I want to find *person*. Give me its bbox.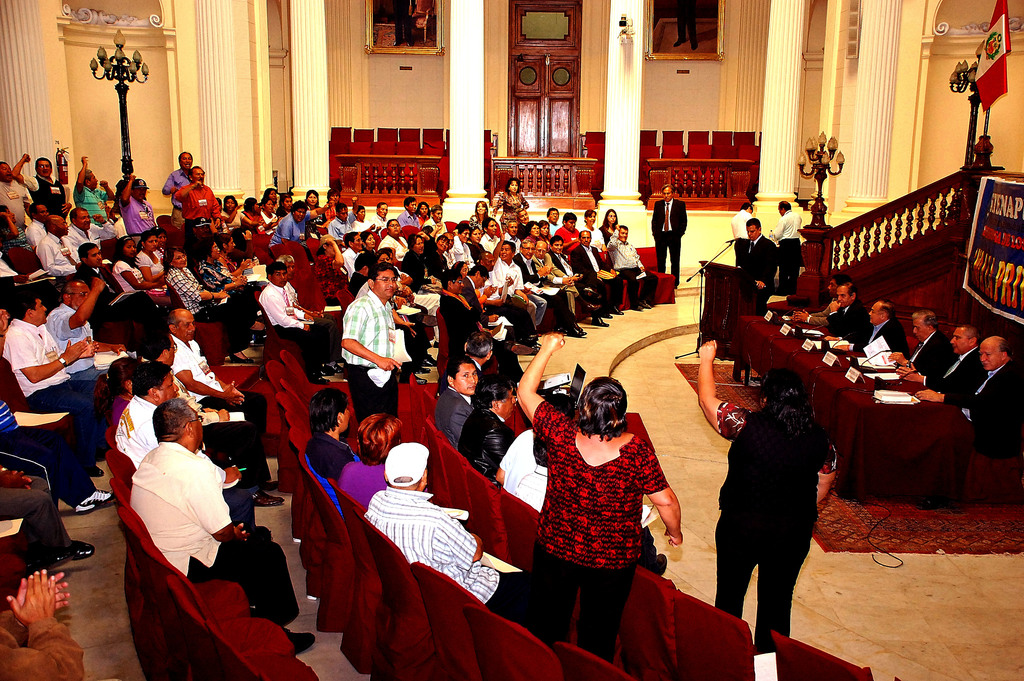
(x1=886, y1=309, x2=952, y2=386).
